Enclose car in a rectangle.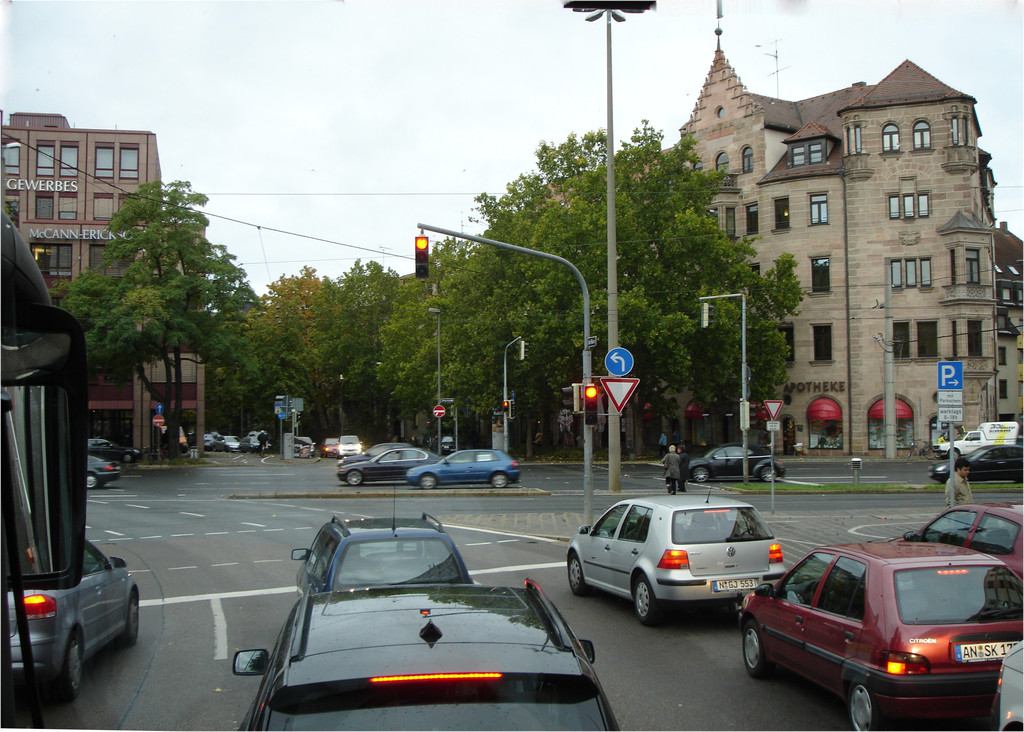
bbox=[339, 434, 365, 455].
